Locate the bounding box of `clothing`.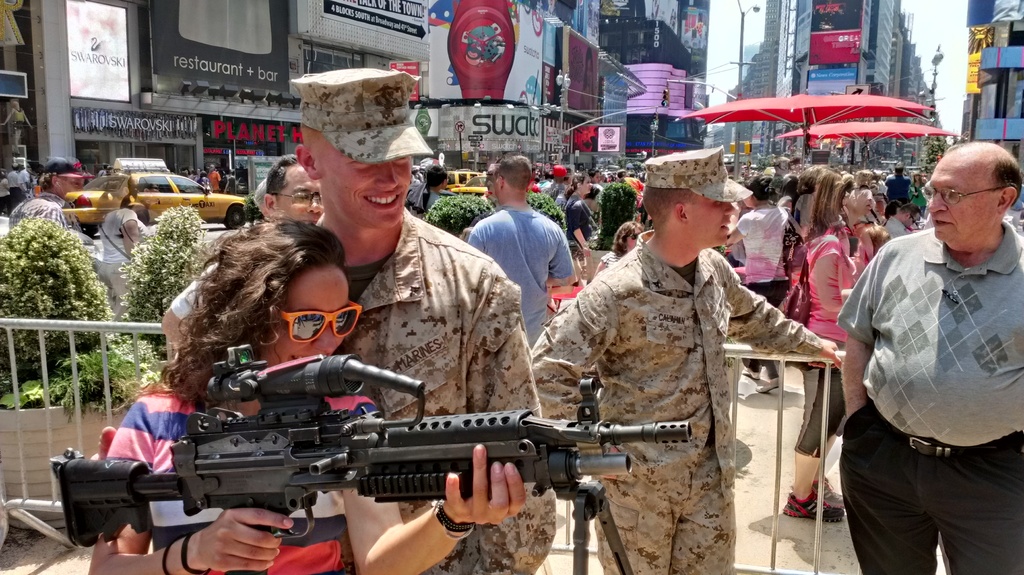
Bounding box: select_region(883, 216, 904, 241).
